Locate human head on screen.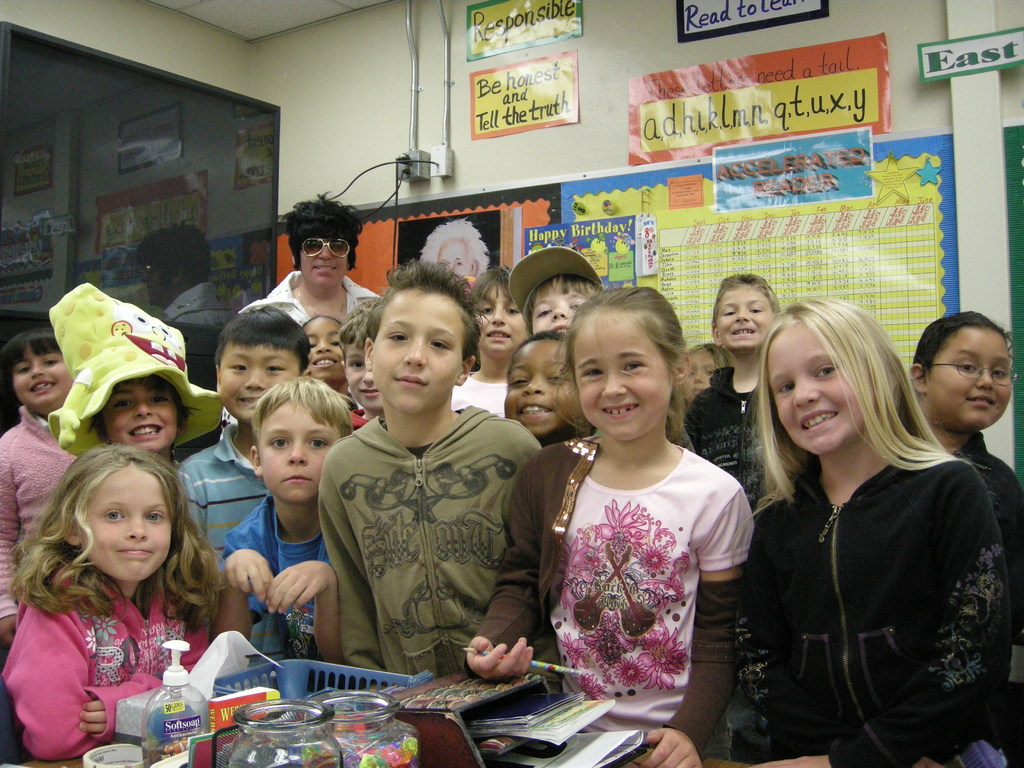
On screen at [left=248, top=374, right=352, bottom=505].
